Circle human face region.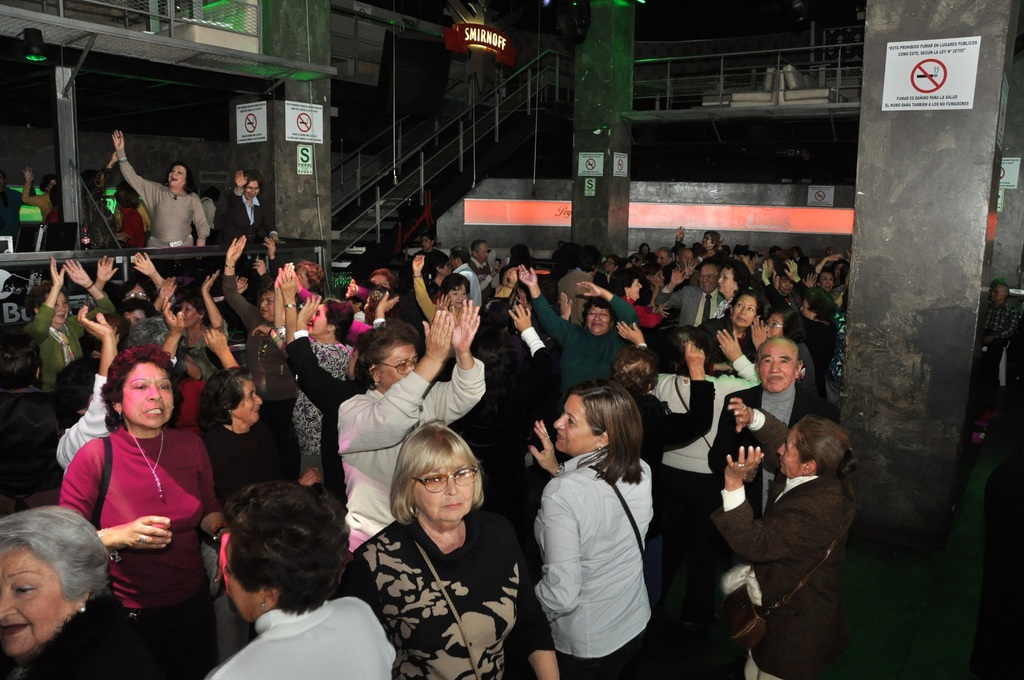
Region: 817/274/834/292.
